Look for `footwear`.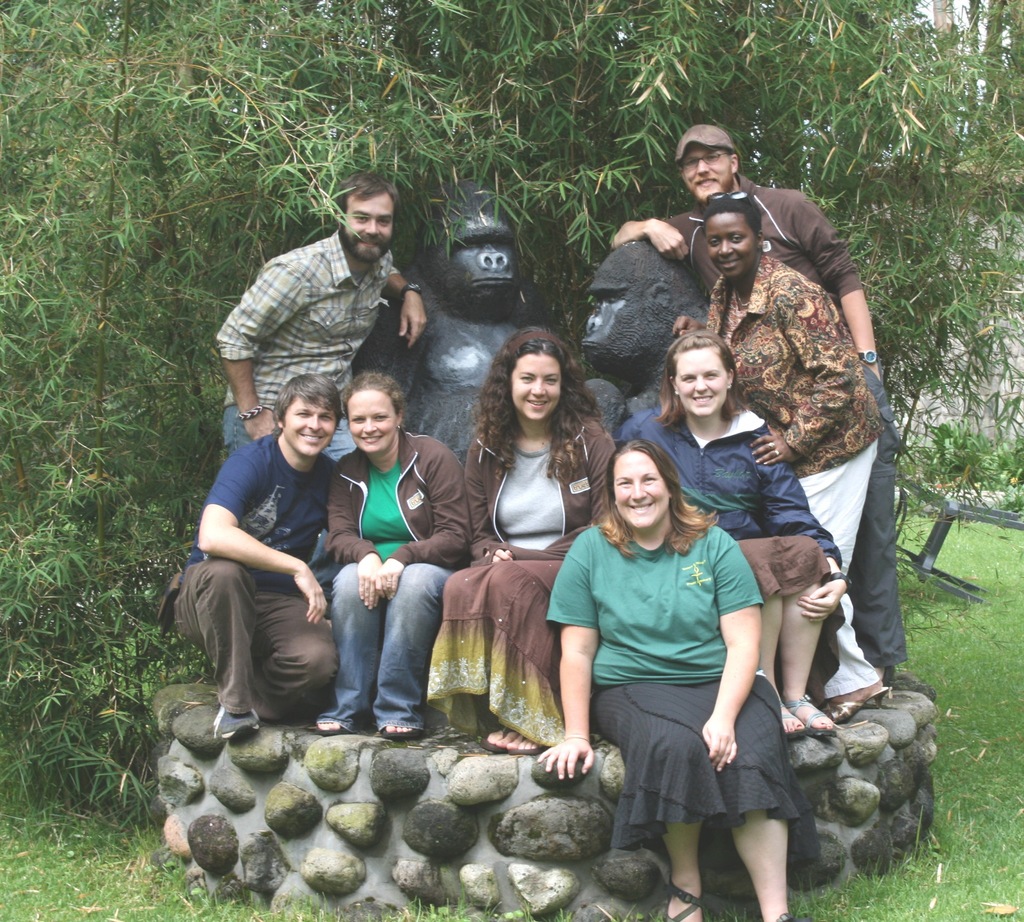
Found: {"x1": 381, "y1": 713, "x2": 416, "y2": 737}.
